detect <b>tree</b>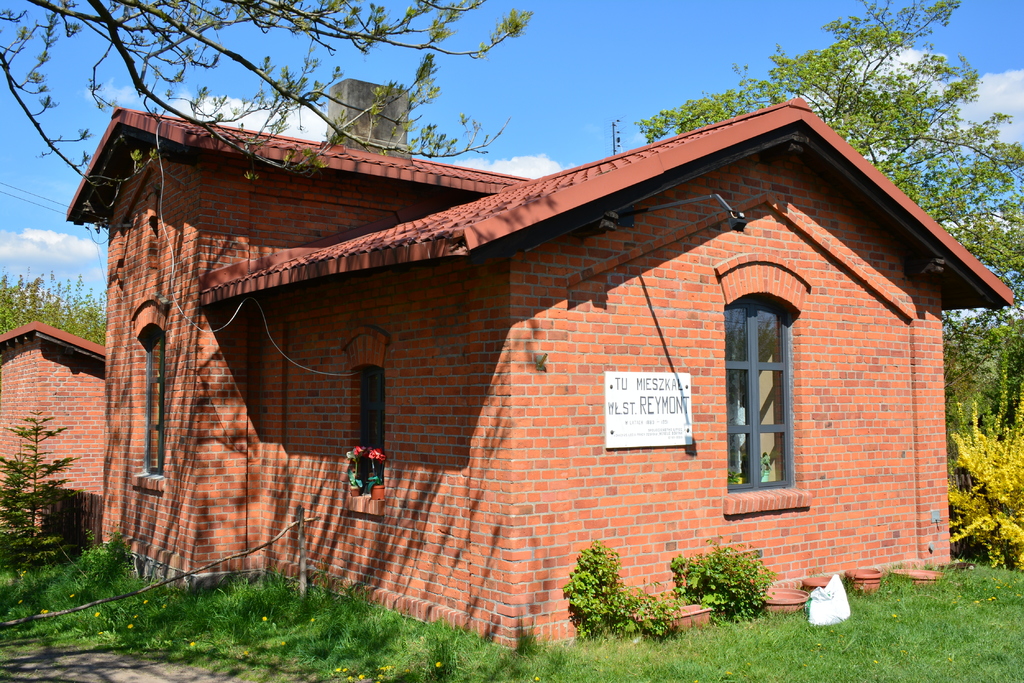
box=[0, 0, 534, 208]
